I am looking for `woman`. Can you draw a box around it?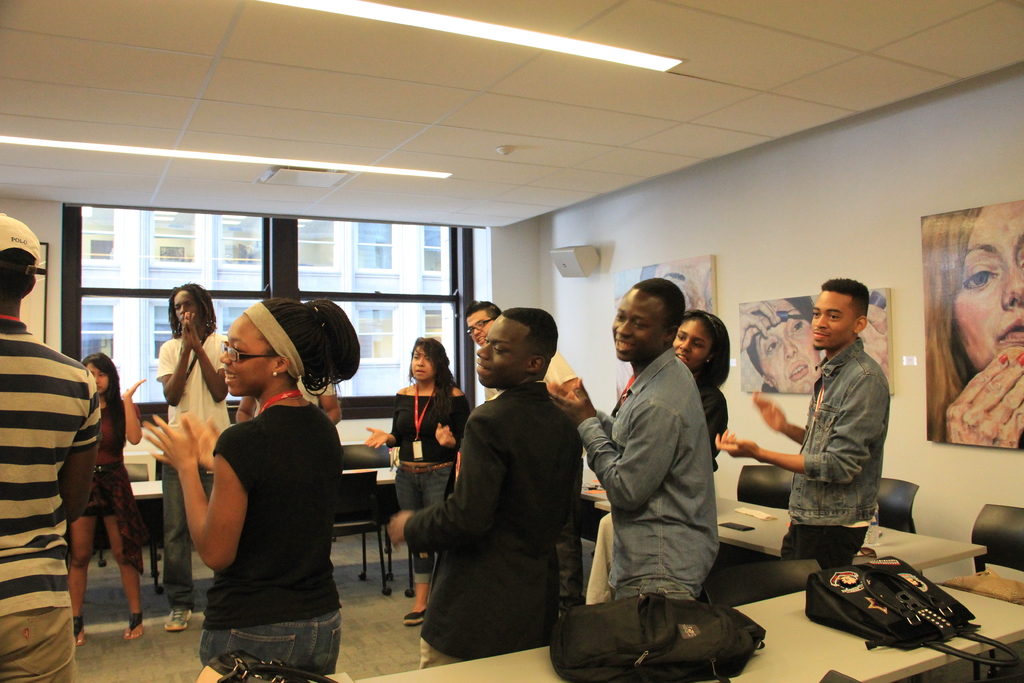
Sure, the bounding box is (70,350,141,647).
